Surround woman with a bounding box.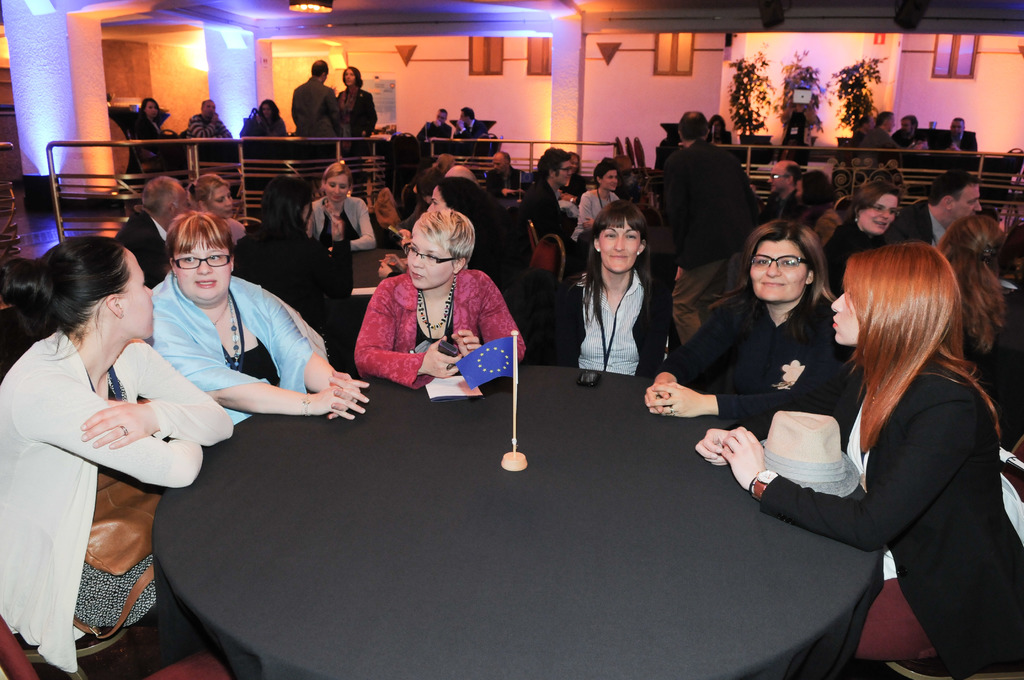
(x1=305, y1=159, x2=372, y2=255).
